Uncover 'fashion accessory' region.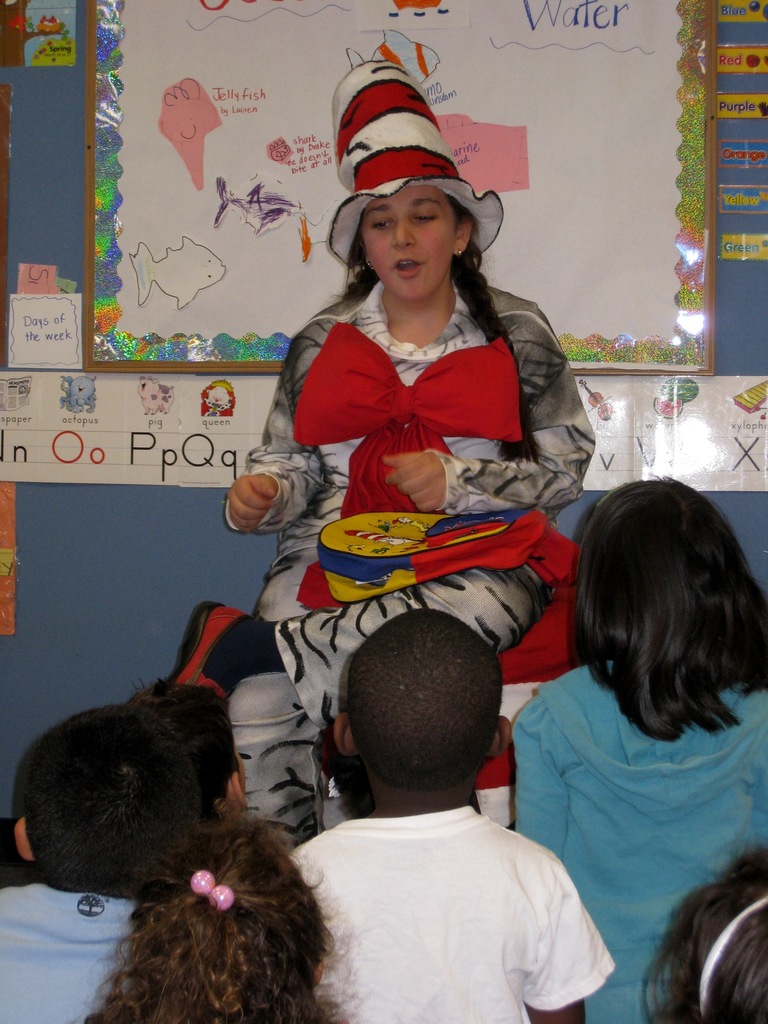
Uncovered: (x1=596, y1=488, x2=620, y2=512).
